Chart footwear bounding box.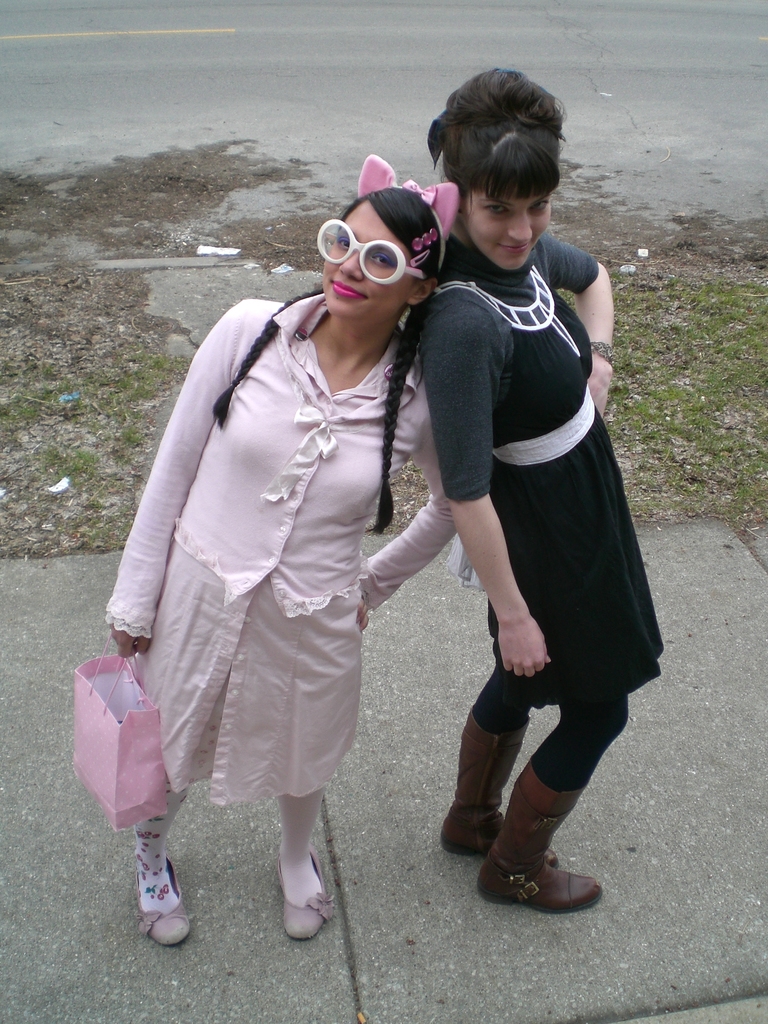
Charted: (left=135, top=847, right=195, bottom=950).
